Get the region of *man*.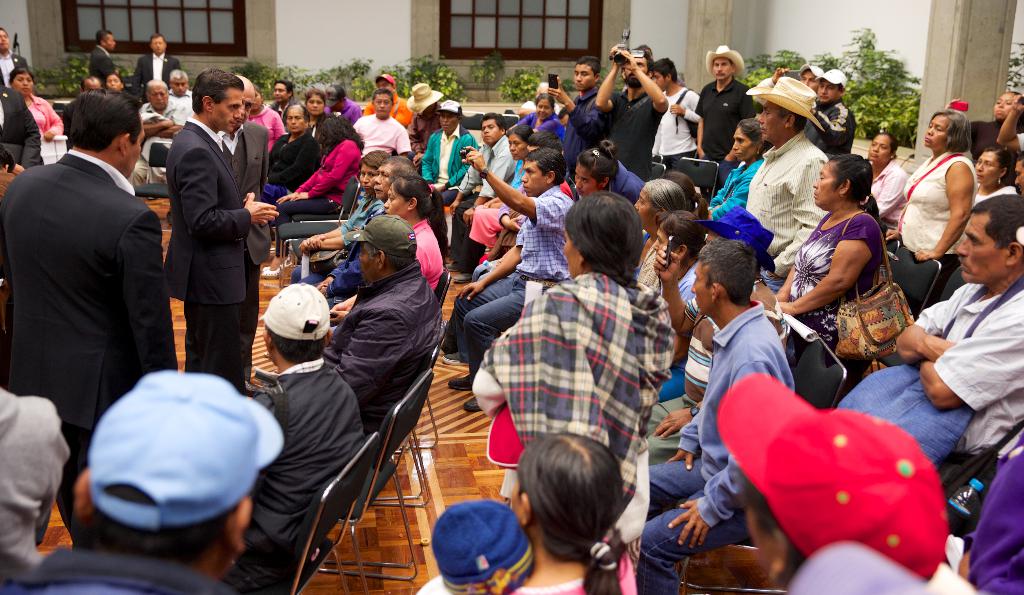
(left=757, top=65, right=827, bottom=271).
